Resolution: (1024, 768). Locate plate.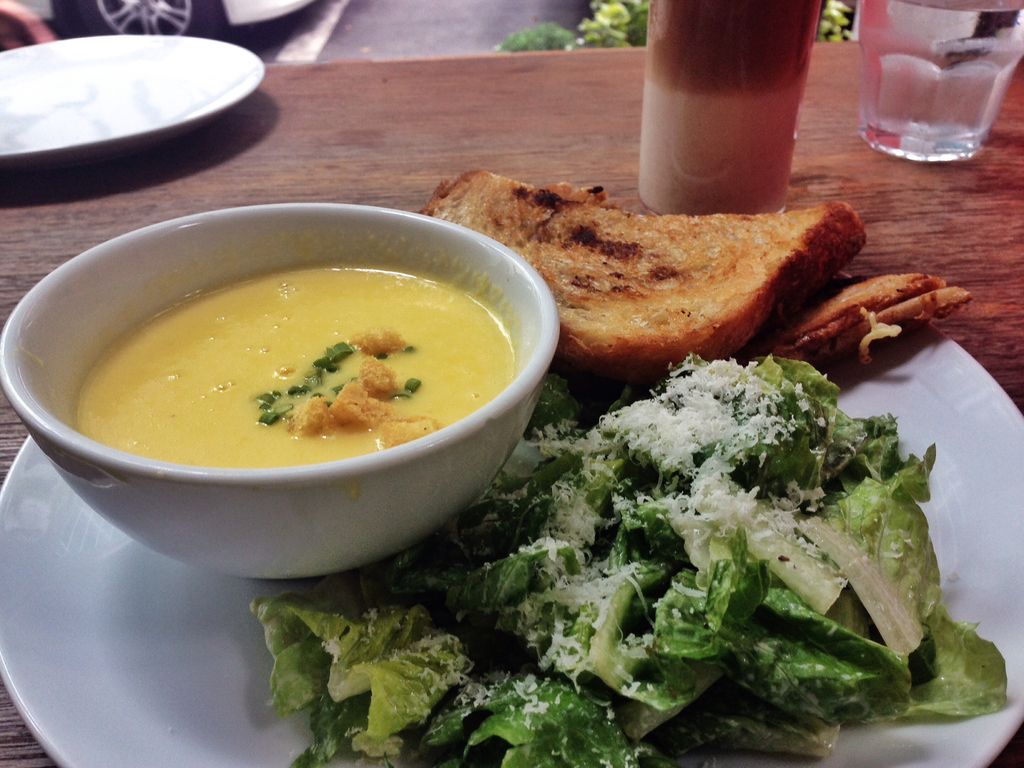
2:323:1023:767.
